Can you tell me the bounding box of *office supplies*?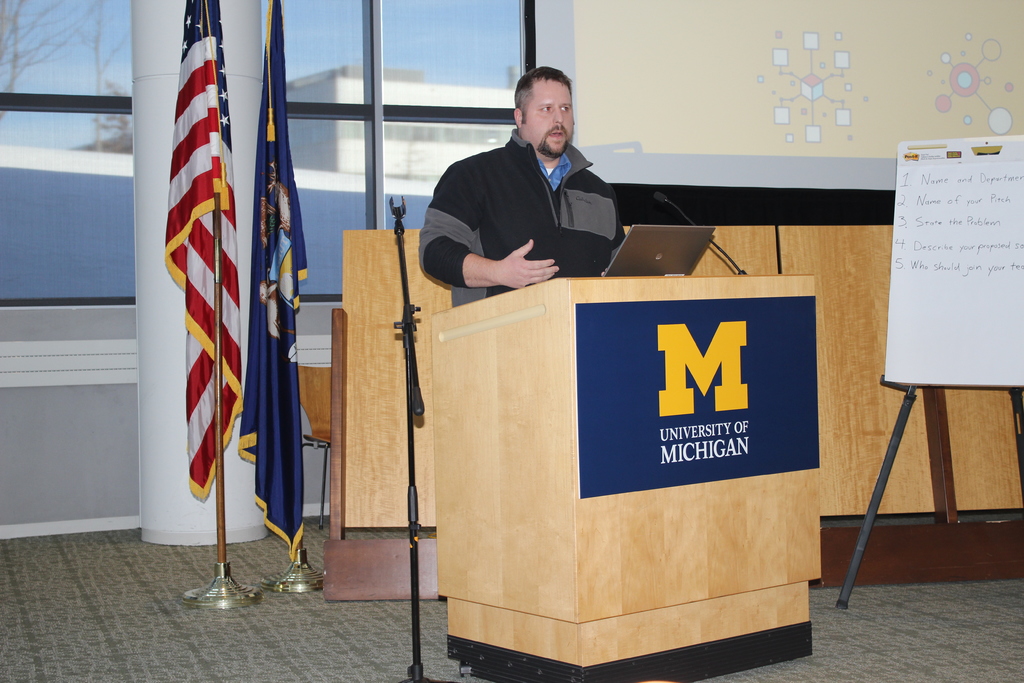
436/273/821/682.
